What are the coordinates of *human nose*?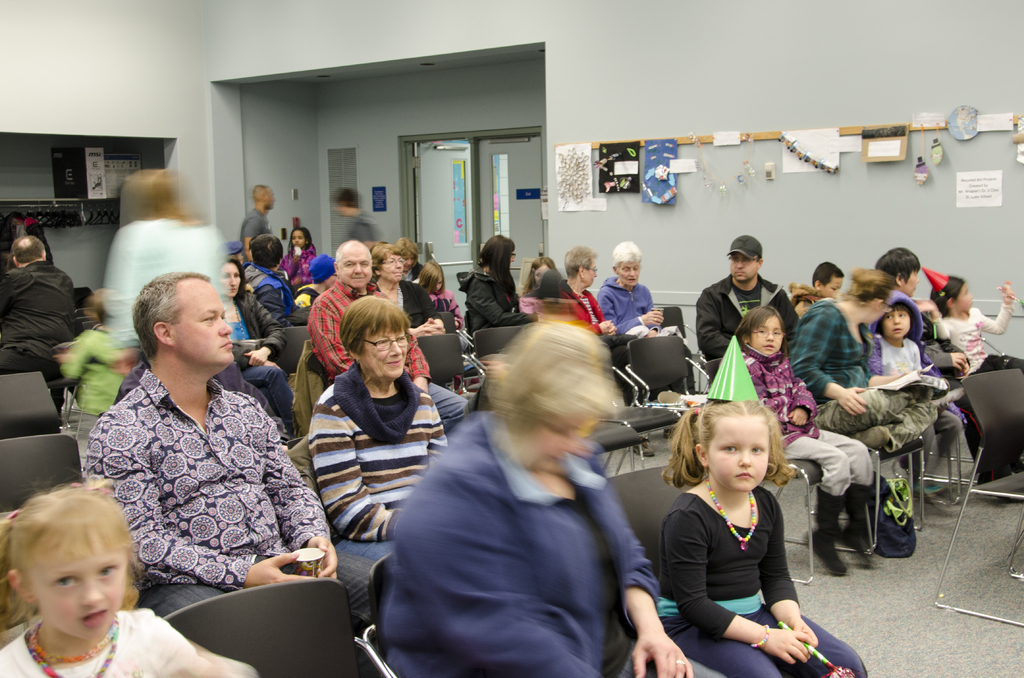
595:266:600:276.
